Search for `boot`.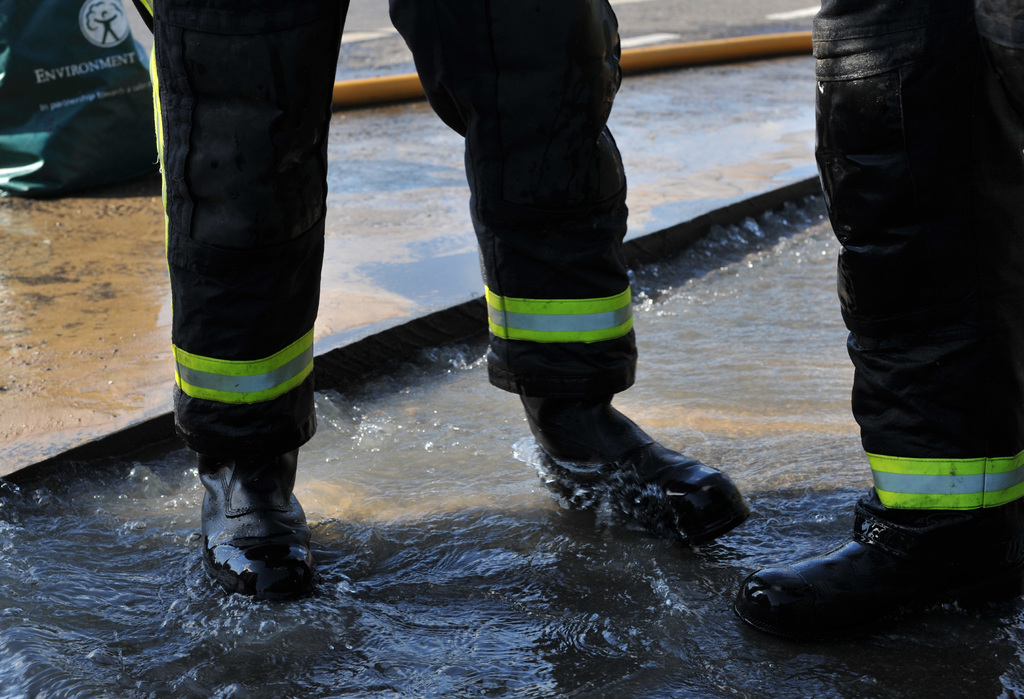
Found at box=[200, 433, 303, 596].
